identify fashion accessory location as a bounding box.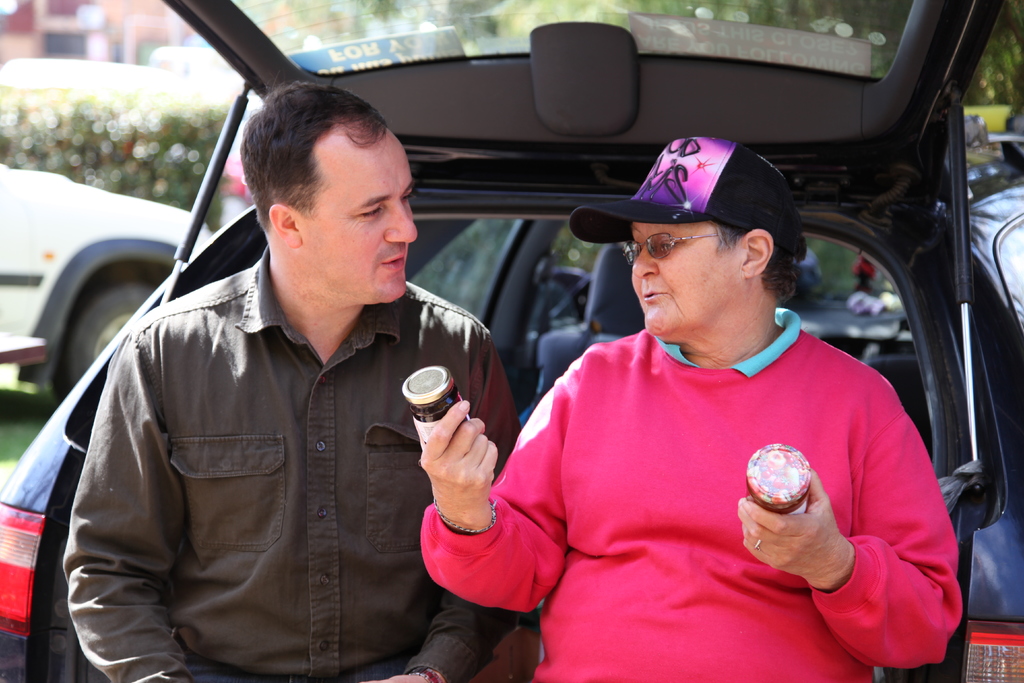
[617,229,735,267].
